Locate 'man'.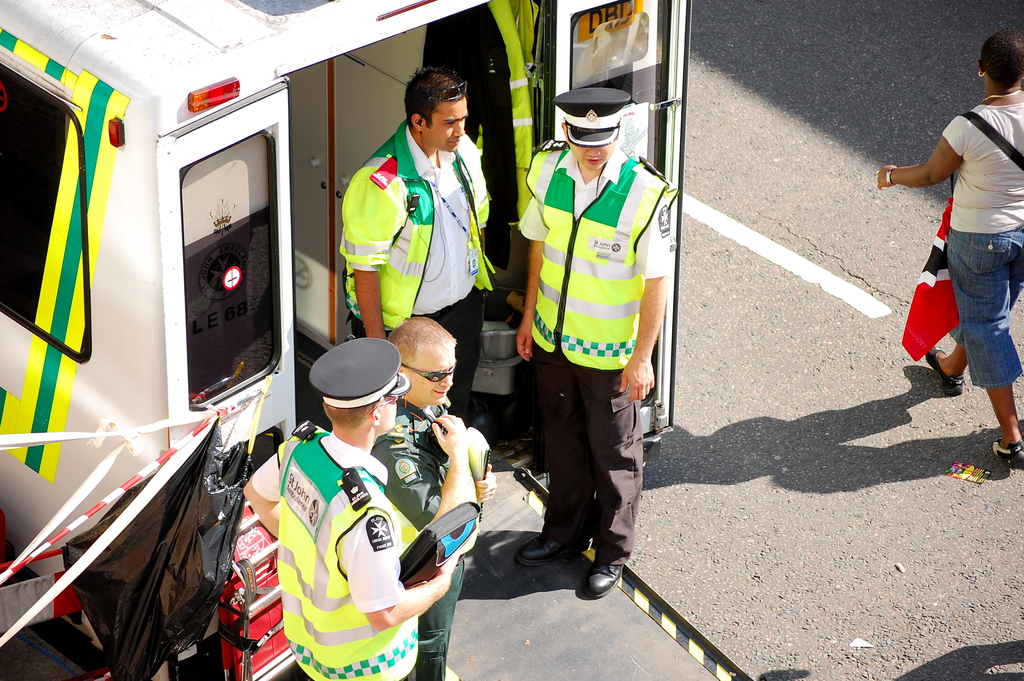
Bounding box: left=243, top=336, right=458, bottom=680.
